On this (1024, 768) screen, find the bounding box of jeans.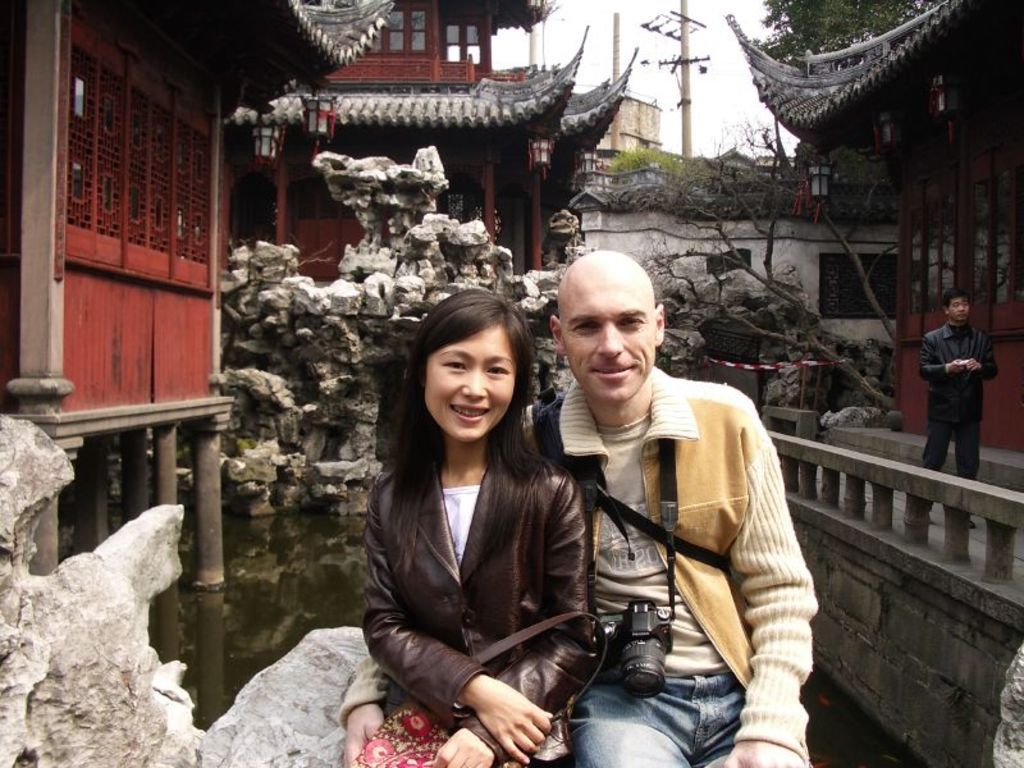
Bounding box: detection(568, 673, 759, 767).
